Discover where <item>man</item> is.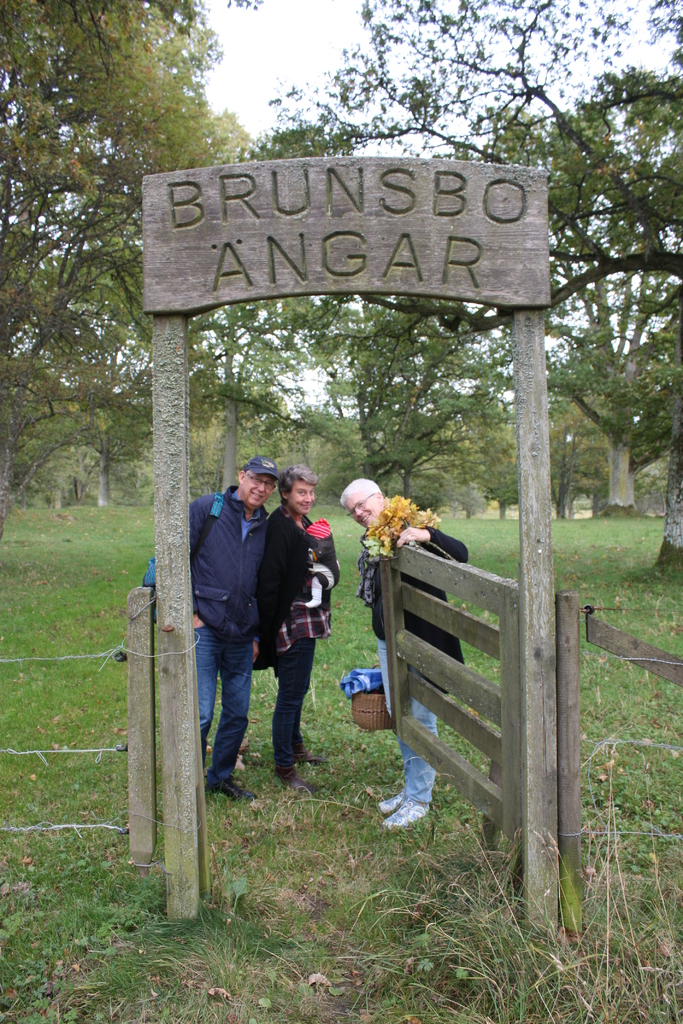
Discovered at 144 457 280 795.
